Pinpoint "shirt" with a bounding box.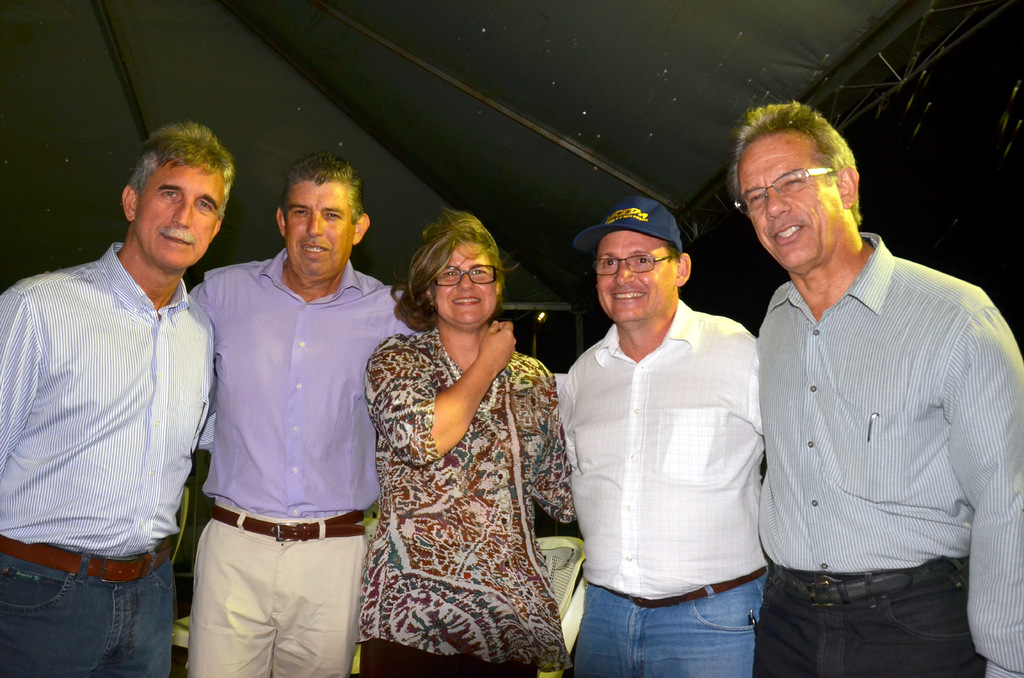
box=[188, 250, 420, 519].
